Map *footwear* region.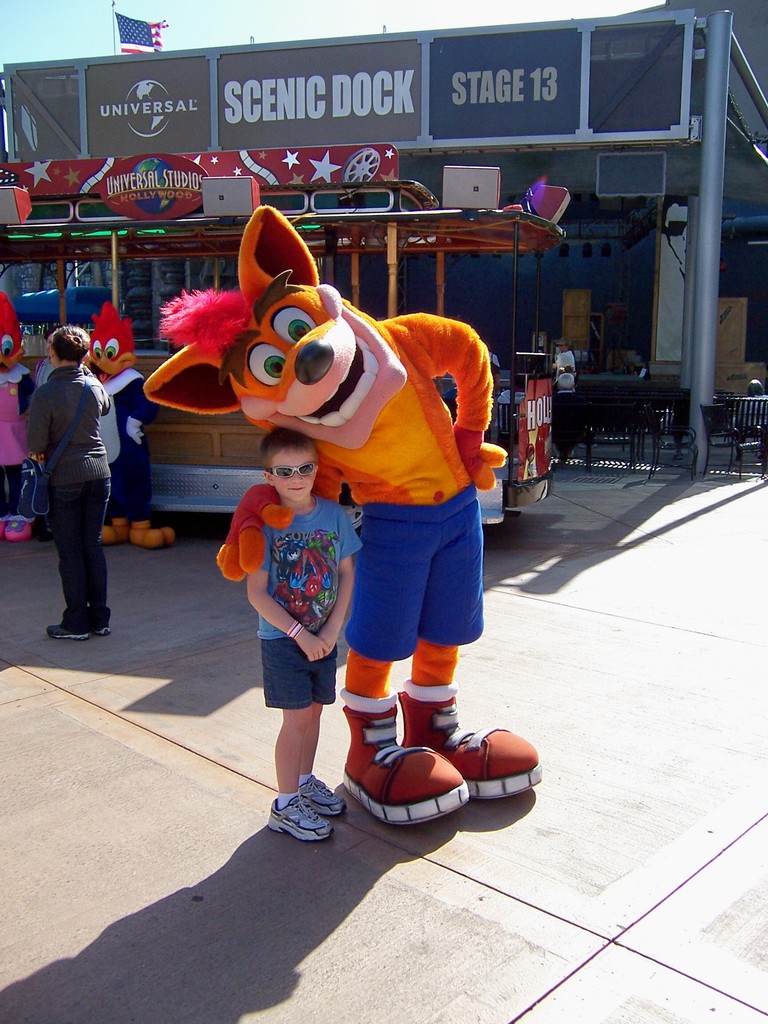
Mapped to [left=295, top=769, right=348, bottom=815].
